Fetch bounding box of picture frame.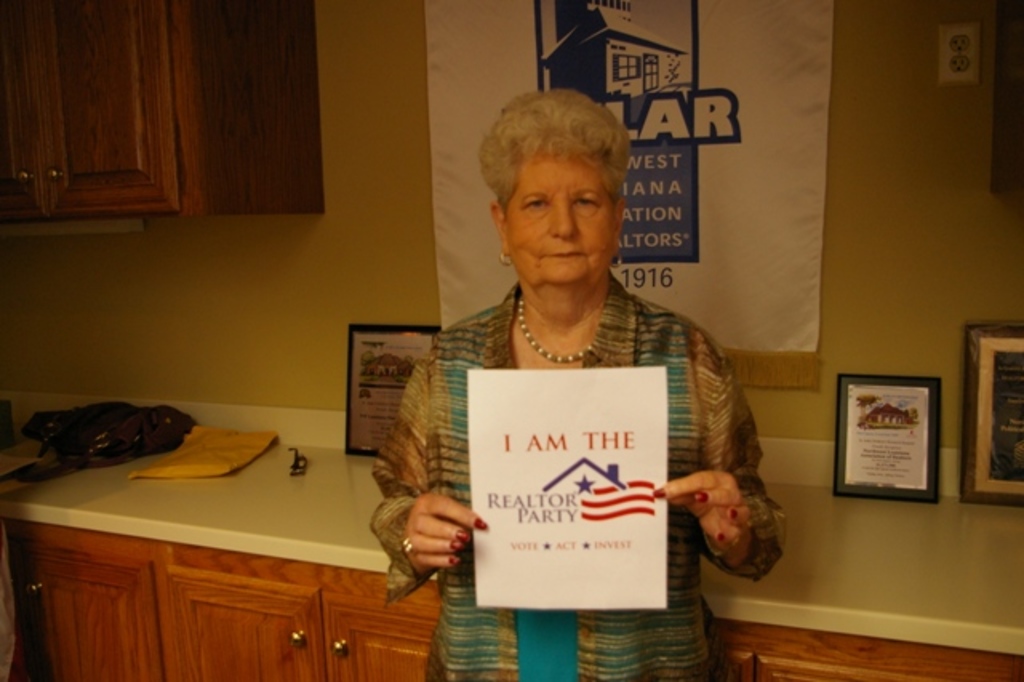
Bbox: bbox=(960, 322, 1022, 509).
